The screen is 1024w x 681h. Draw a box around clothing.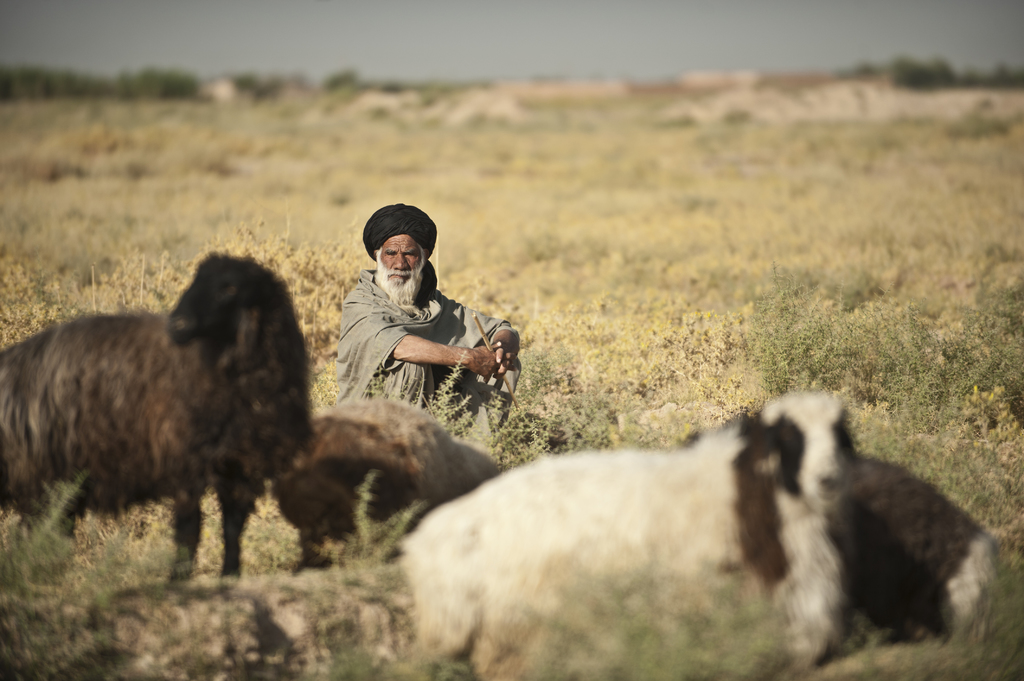
[left=315, top=236, right=514, bottom=416].
